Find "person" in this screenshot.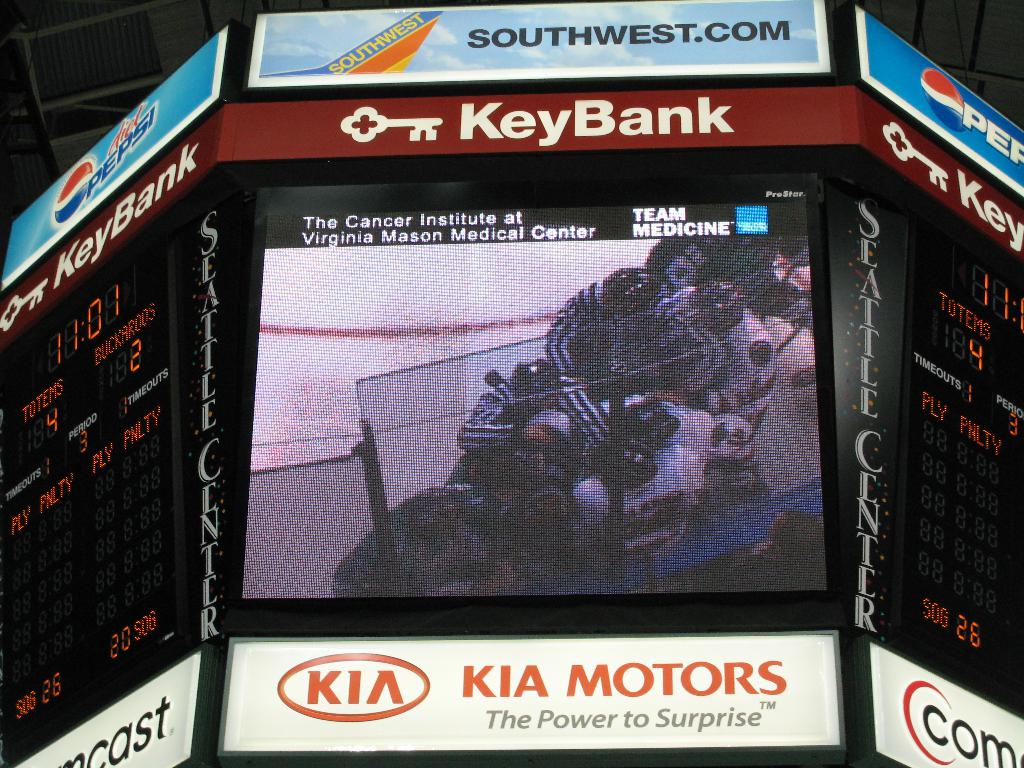
The bounding box for "person" is Rect(554, 270, 724, 389).
